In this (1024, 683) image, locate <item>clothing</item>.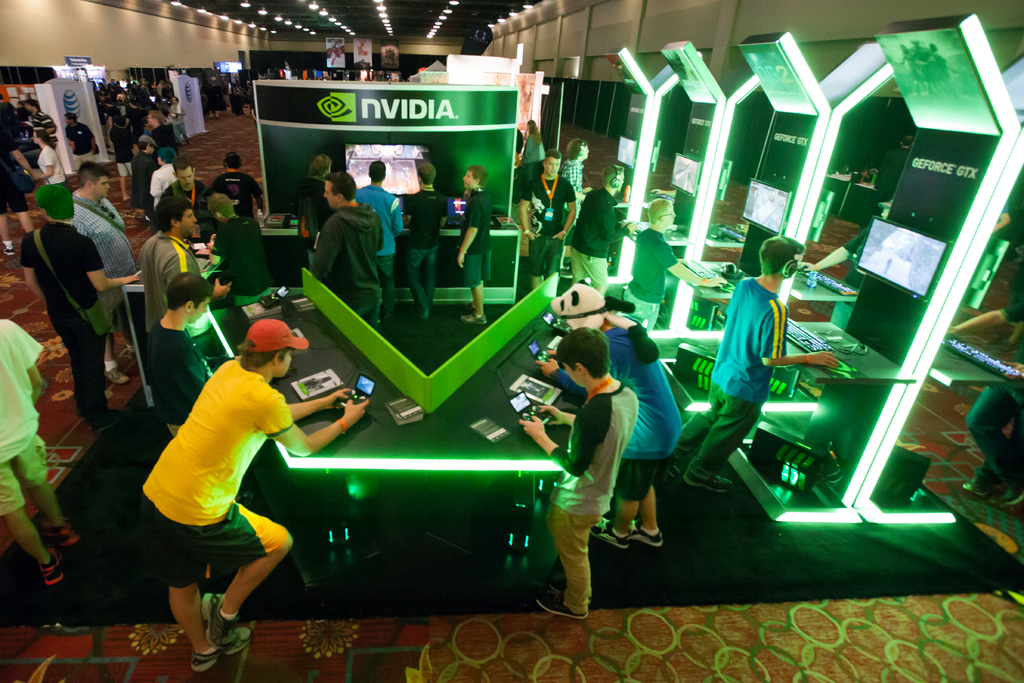
Bounding box: bbox=(404, 184, 453, 314).
